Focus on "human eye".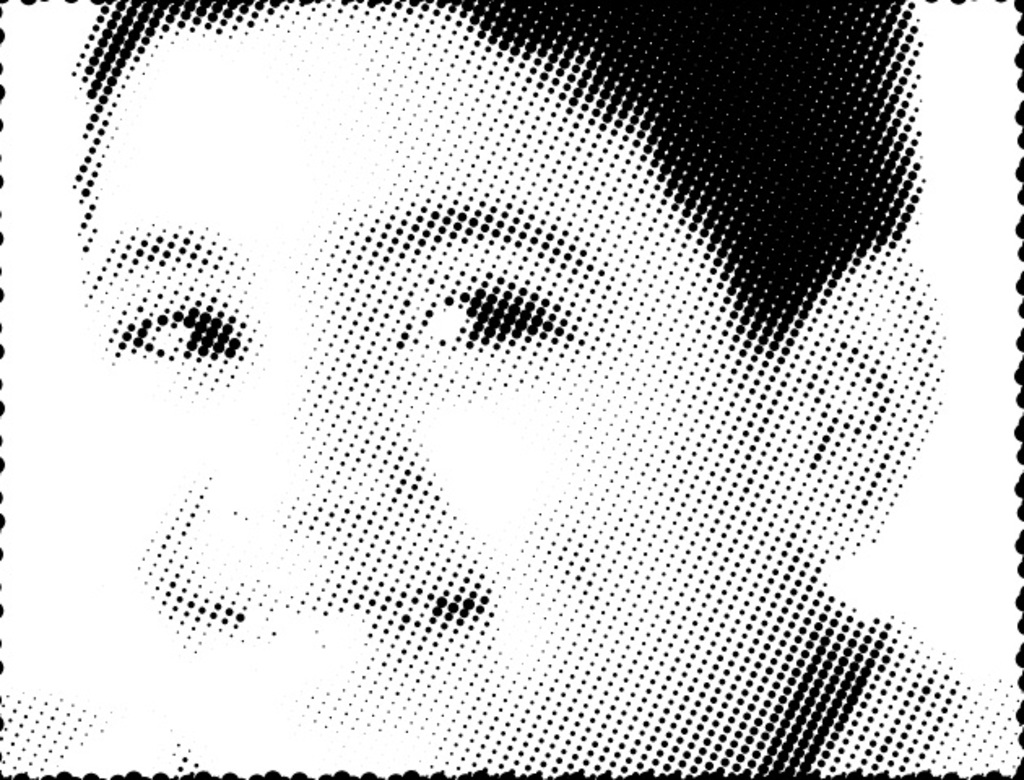
Focused at Rect(397, 263, 561, 351).
